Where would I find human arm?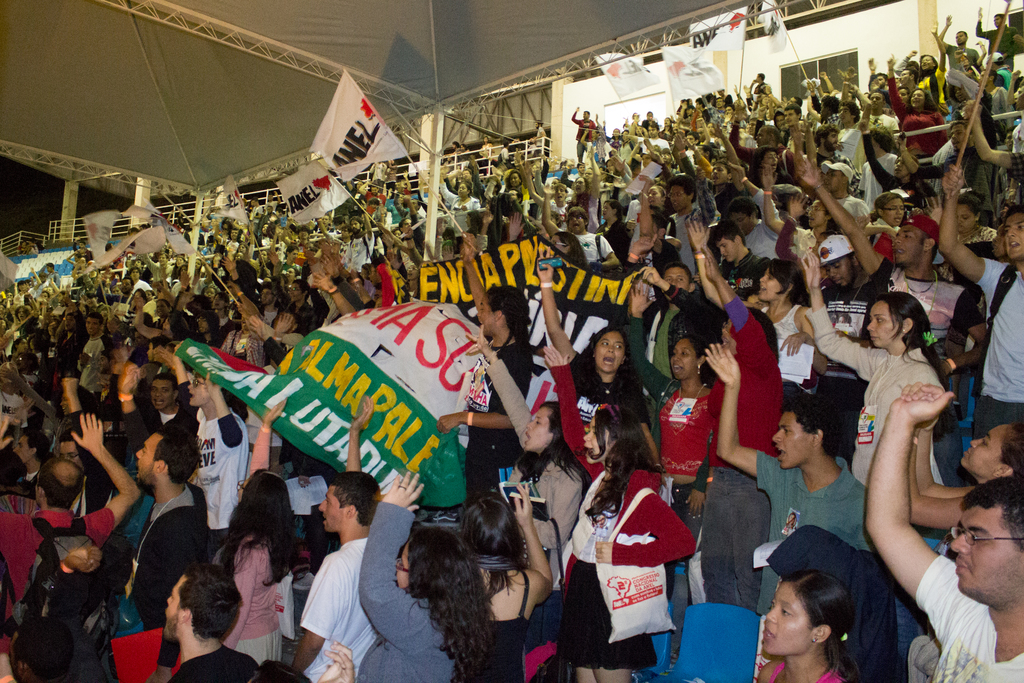
At 204, 370, 236, 449.
